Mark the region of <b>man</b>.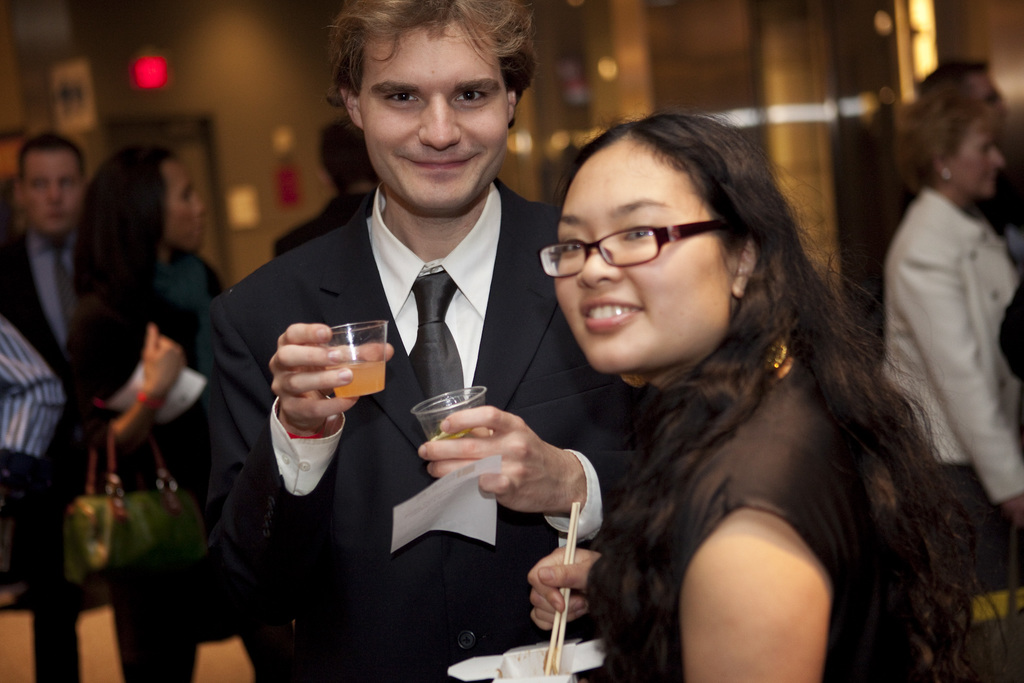
Region: pyautogui.locateOnScreen(0, 134, 92, 363).
